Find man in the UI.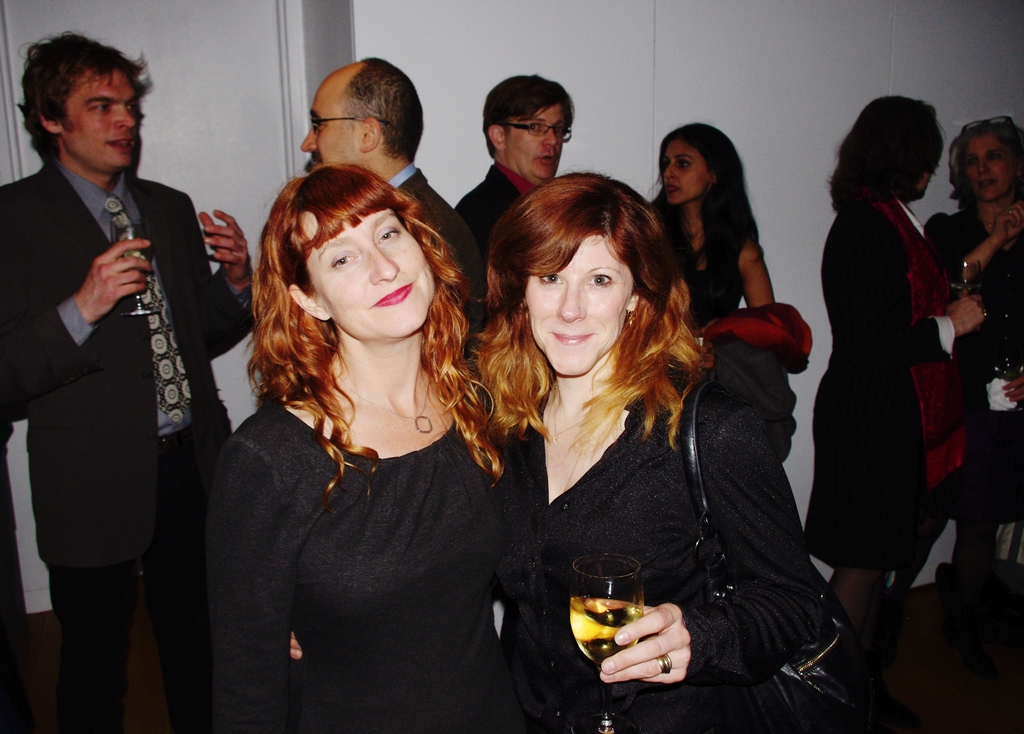
UI element at pyautogui.locateOnScreen(301, 52, 496, 346).
